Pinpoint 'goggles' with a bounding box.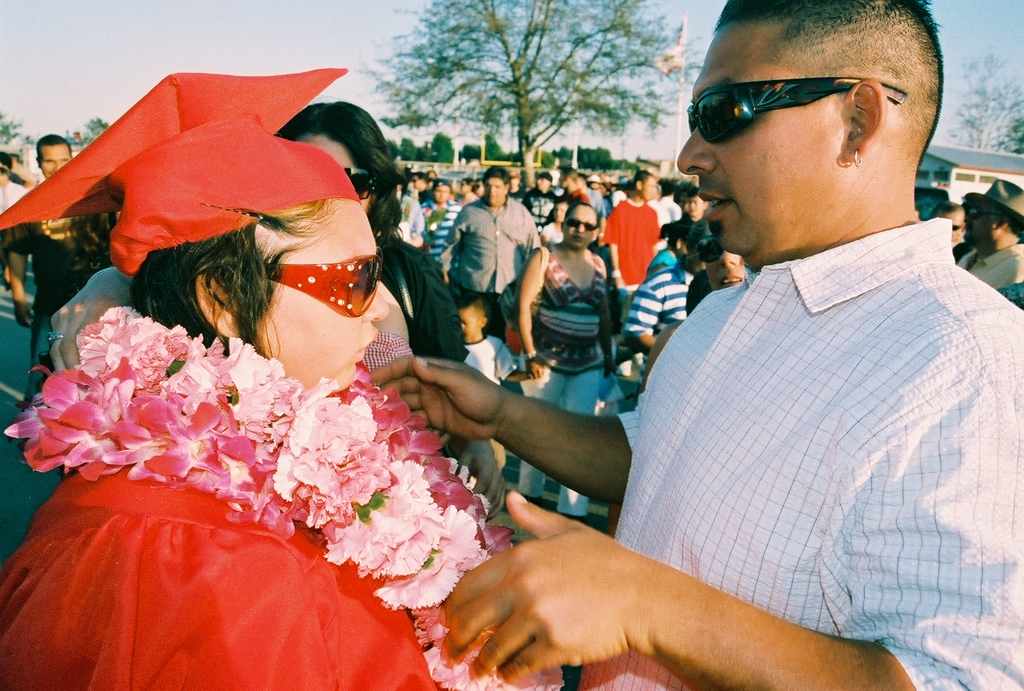
rect(345, 163, 388, 202).
